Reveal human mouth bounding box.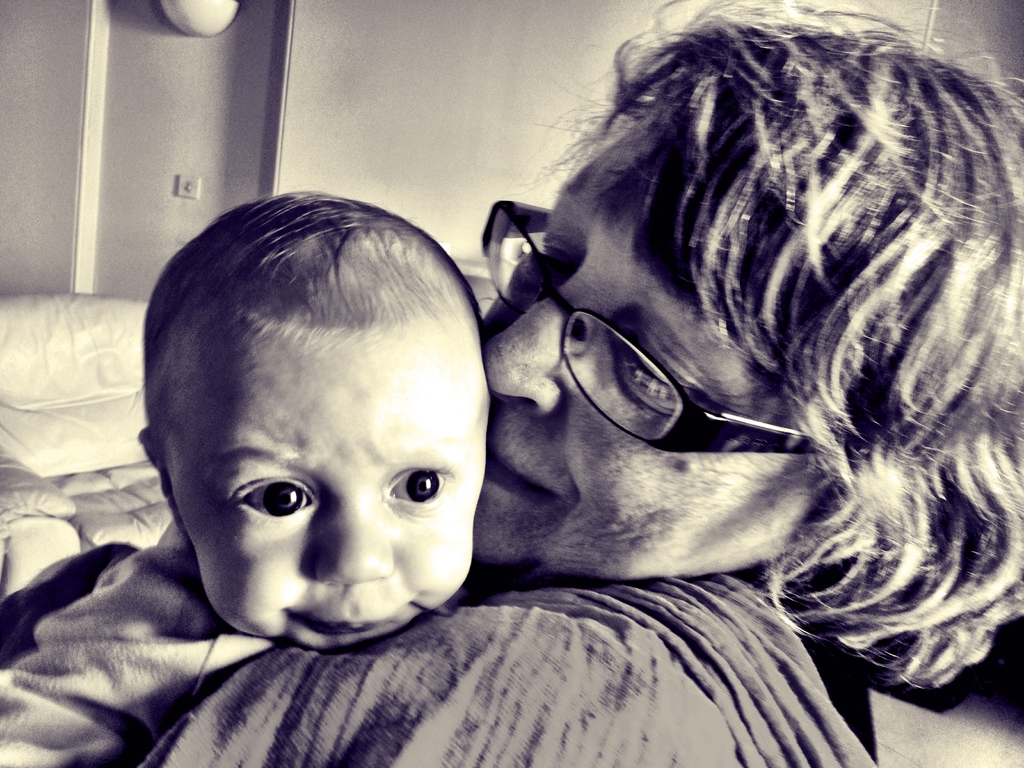
Revealed: pyautogui.locateOnScreen(484, 445, 559, 502).
